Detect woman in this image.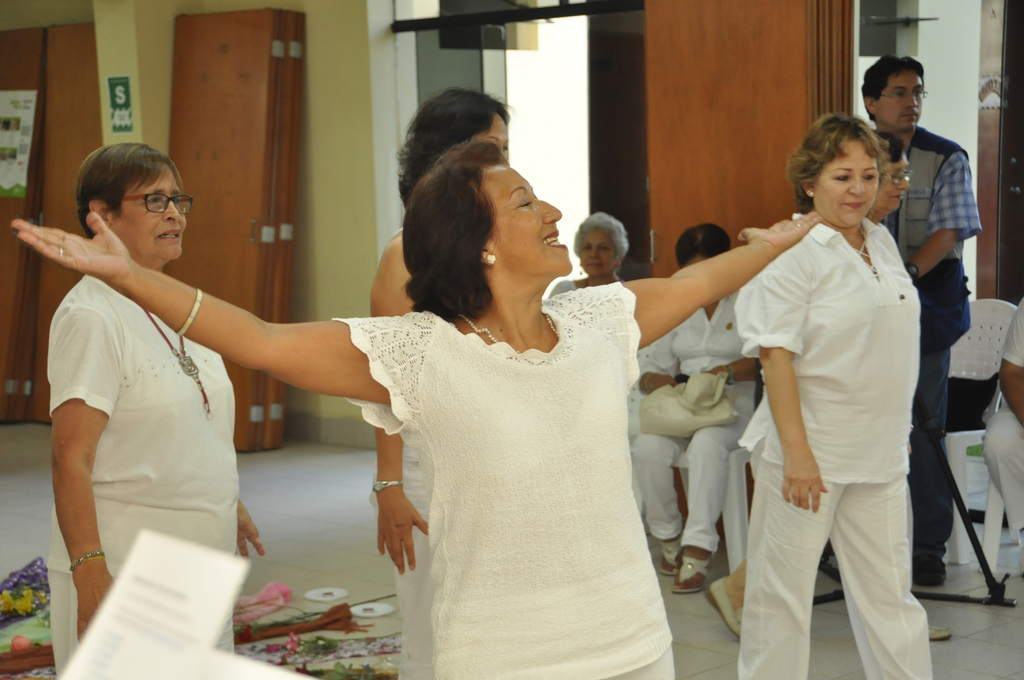
Detection: x1=28 y1=129 x2=294 y2=606.
